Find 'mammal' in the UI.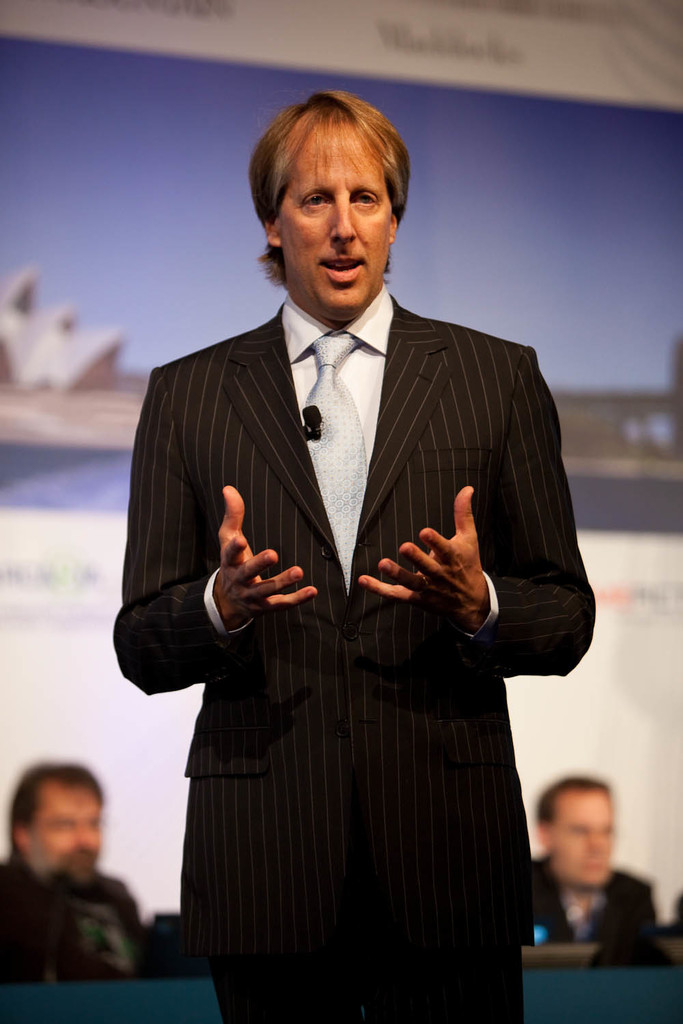
UI element at [527, 775, 661, 943].
